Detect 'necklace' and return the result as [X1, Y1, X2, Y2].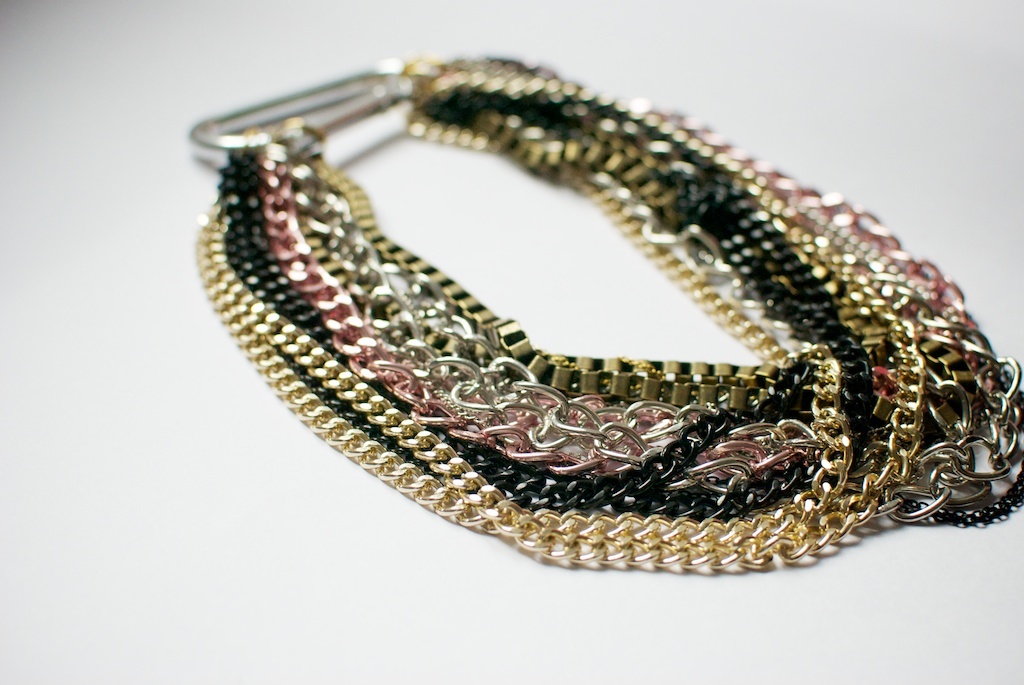
[193, 46, 1023, 565].
